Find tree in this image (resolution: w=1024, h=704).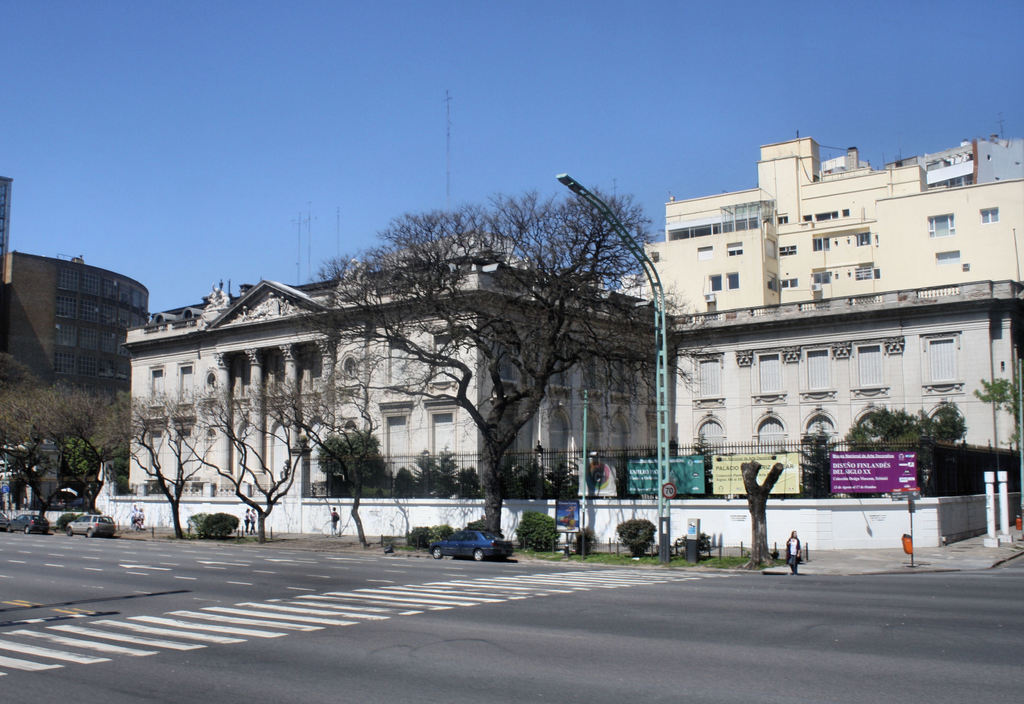
(x1=51, y1=392, x2=138, y2=512).
